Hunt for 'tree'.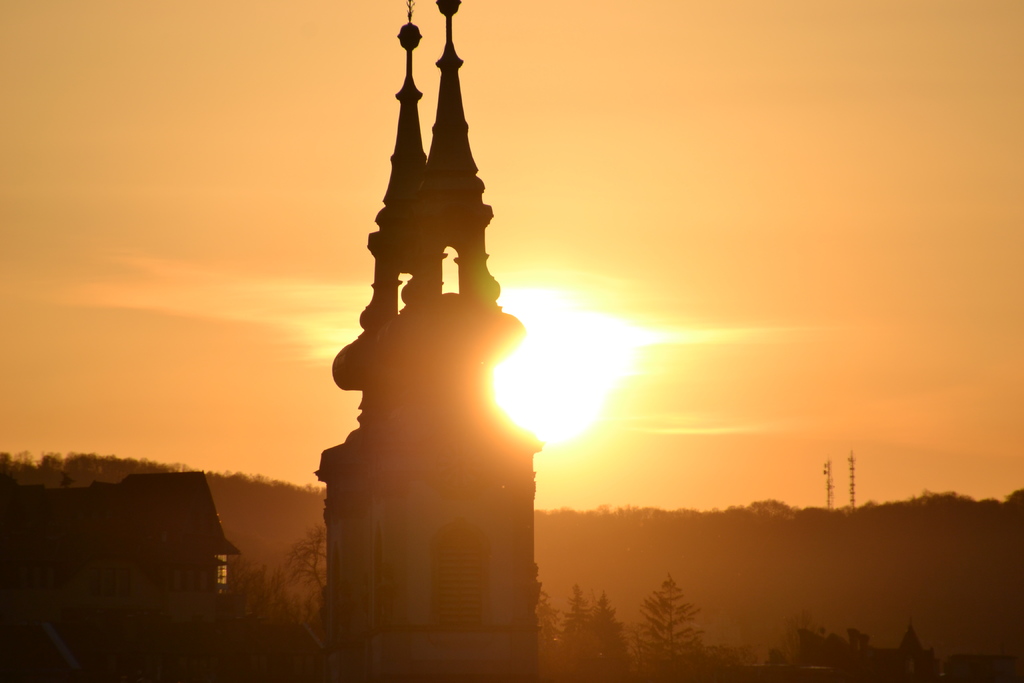
Hunted down at <region>916, 488, 945, 536</region>.
